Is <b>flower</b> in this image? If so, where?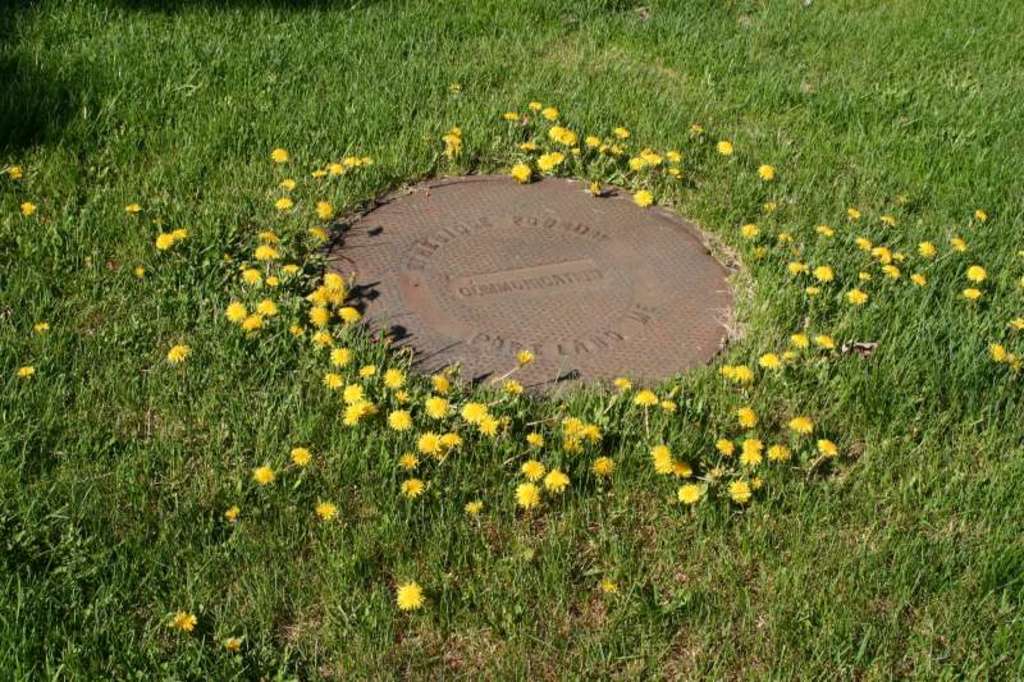
Yes, at [x1=850, y1=285, x2=867, y2=306].
